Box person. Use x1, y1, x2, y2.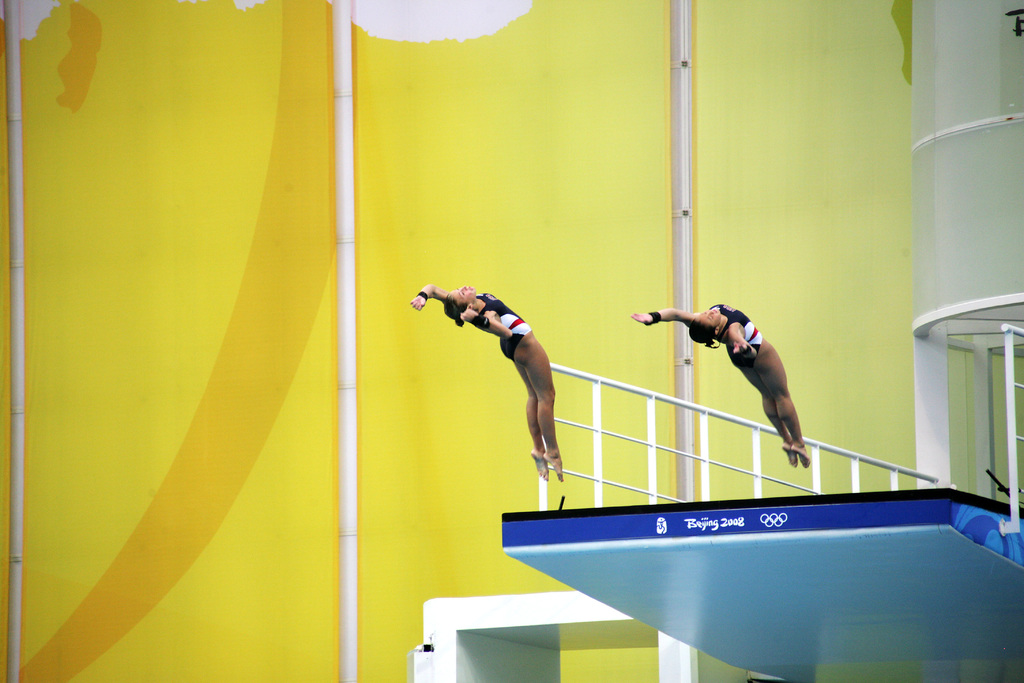
404, 284, 567, 482.
